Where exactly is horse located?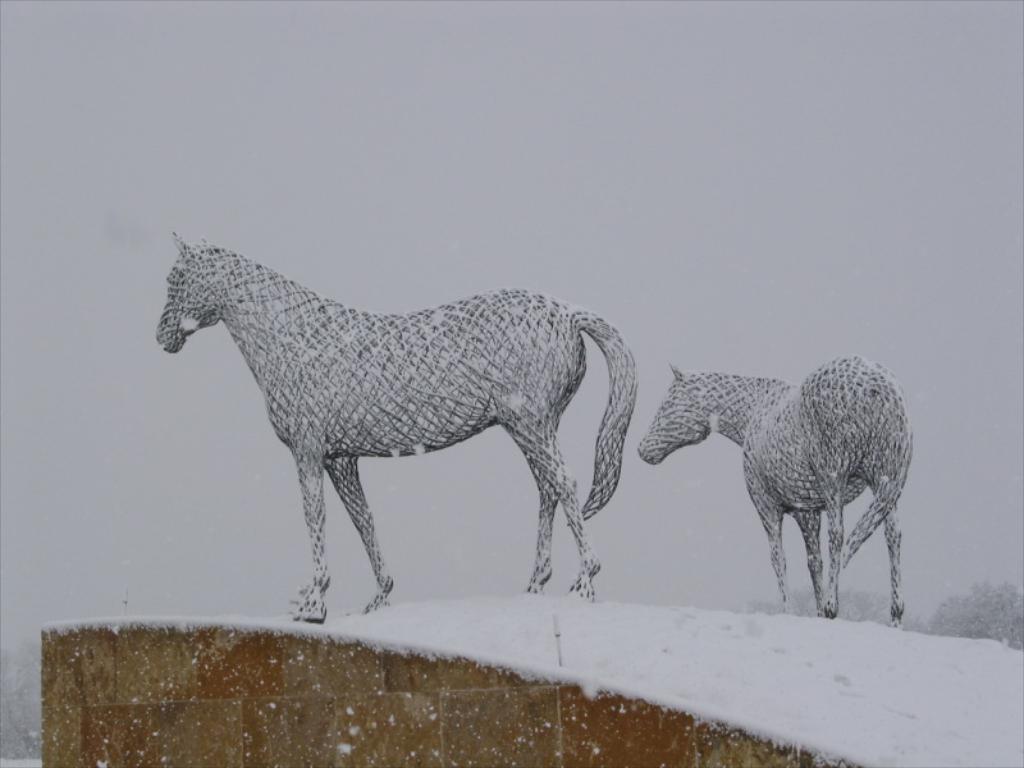
Its bounding box is bbox=[643, 364, 909, 617].
